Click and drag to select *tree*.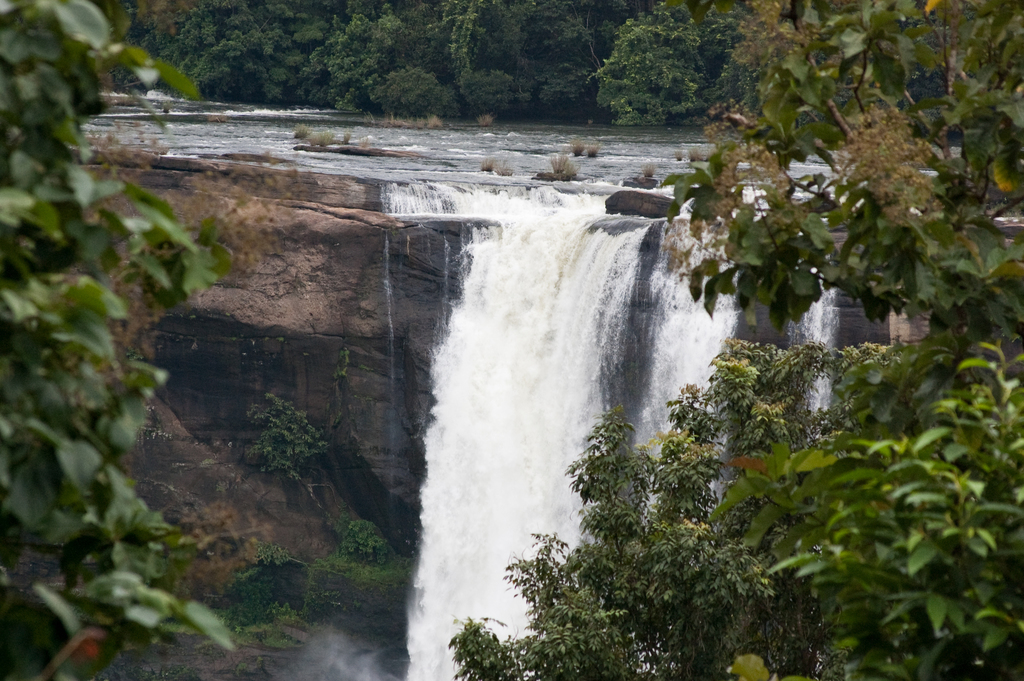
Selection: detection(0, 0, 236, 680).
